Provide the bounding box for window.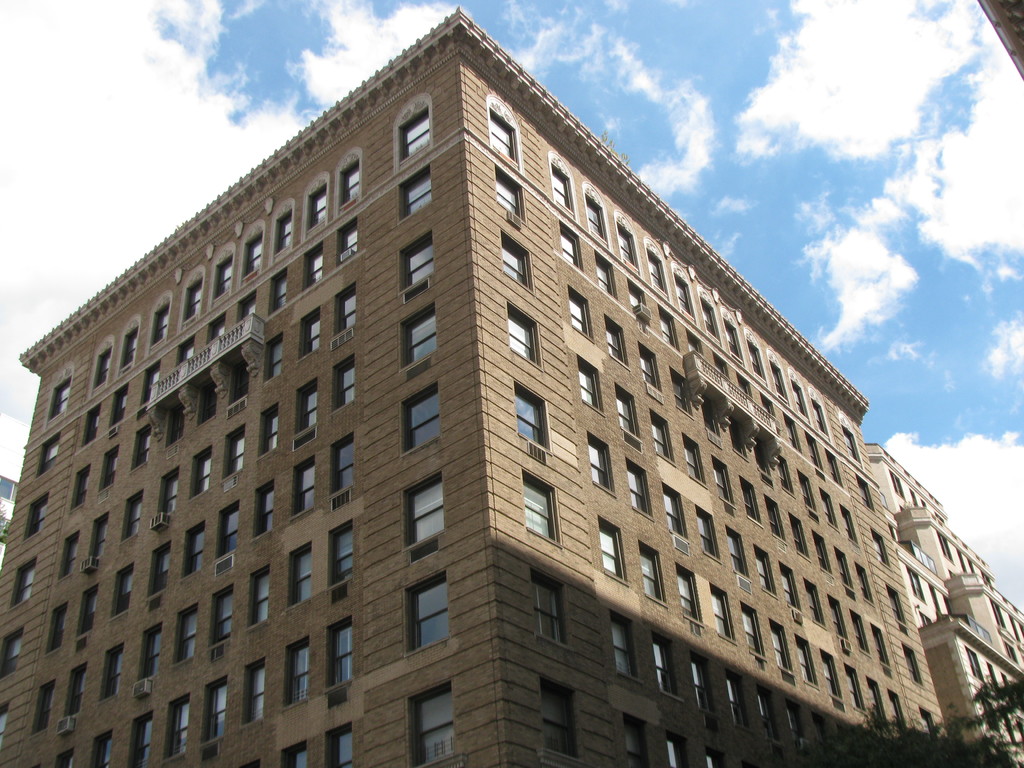
(x1=525, y1=481, x2=557, y2=540).
